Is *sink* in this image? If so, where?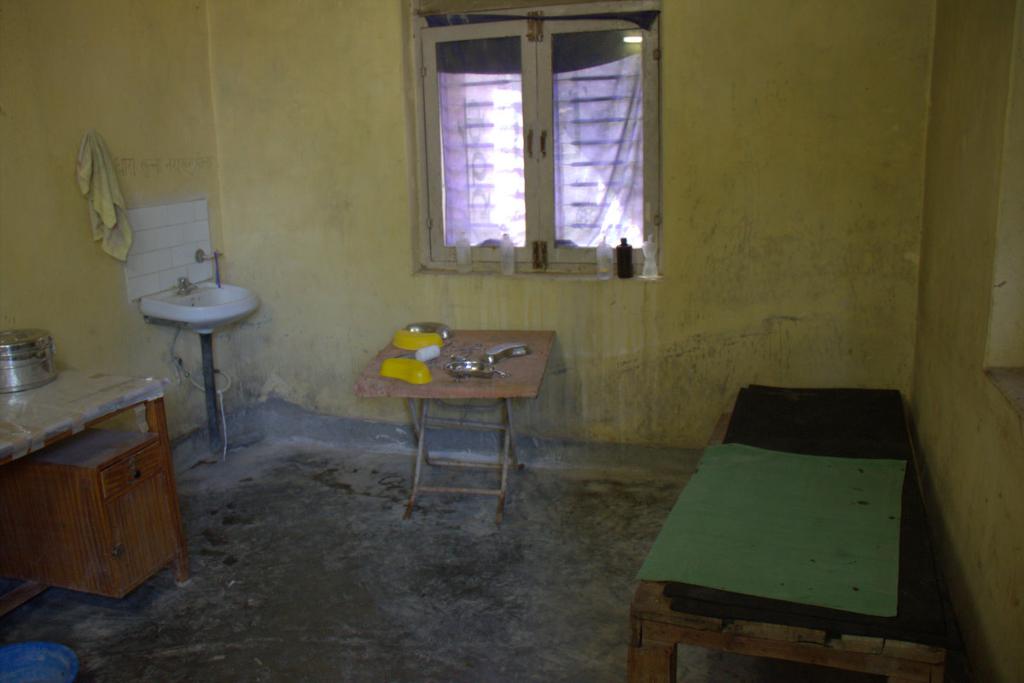
Yes, at 137:248:245:455.
